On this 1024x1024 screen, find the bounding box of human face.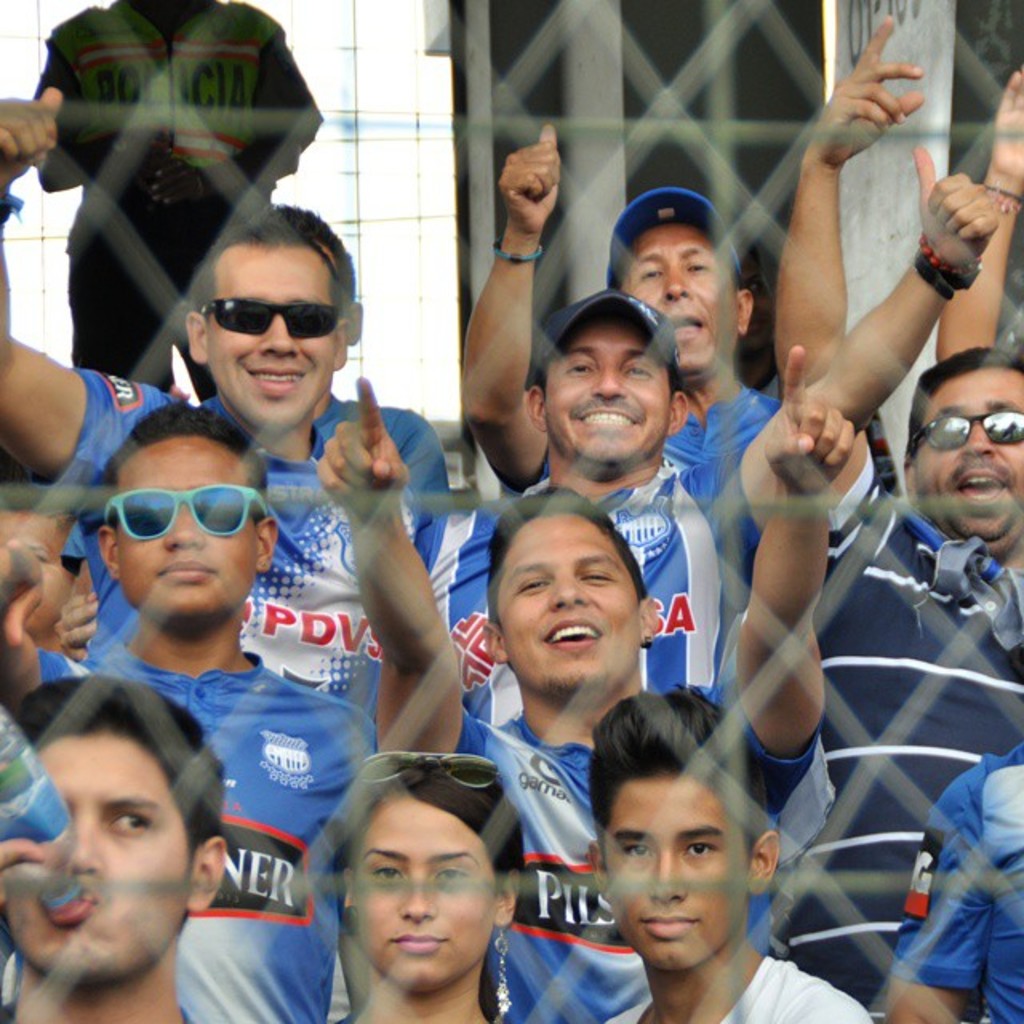
Bounding box: BBox(120, 432, 259, 613).
